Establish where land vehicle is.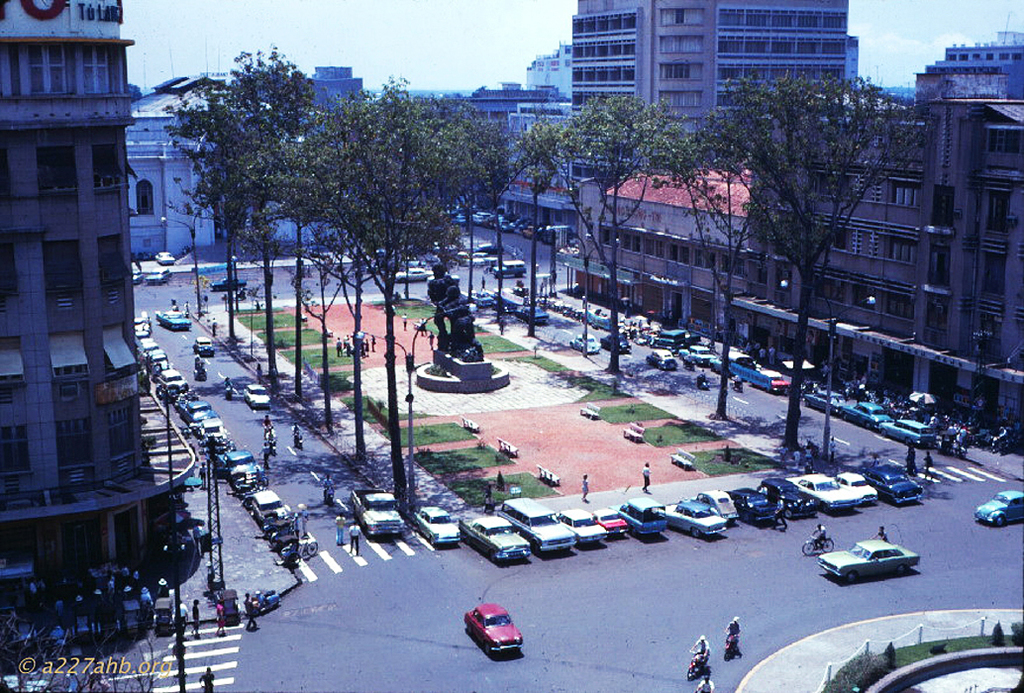
Established at 132:313:153:336.
